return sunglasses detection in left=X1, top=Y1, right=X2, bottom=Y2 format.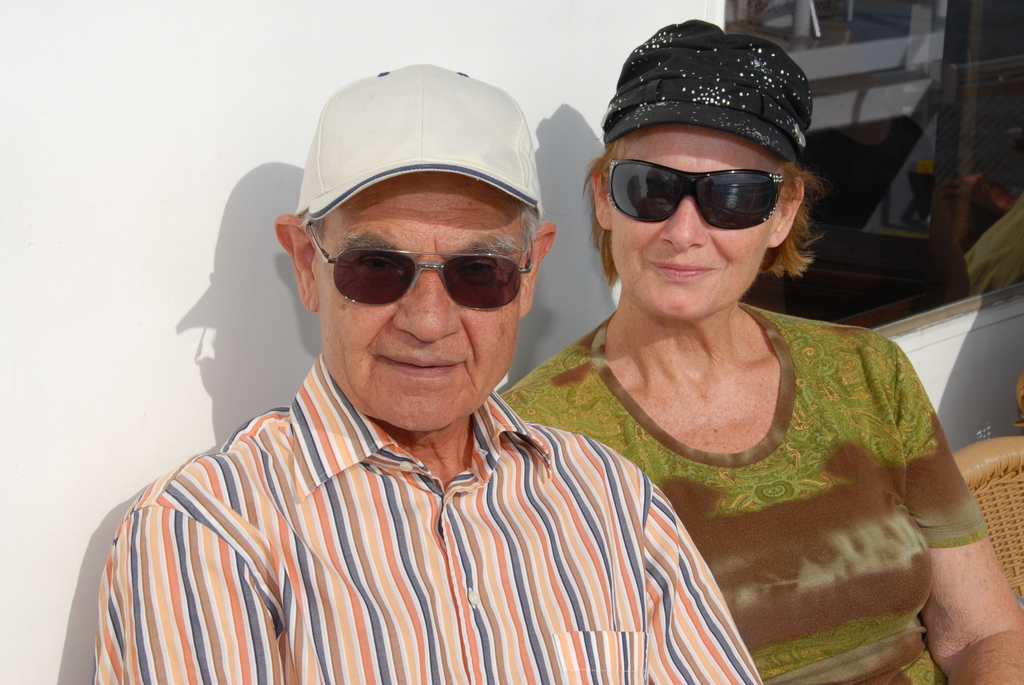
left=308, top=220, right=534, bottom=306.
